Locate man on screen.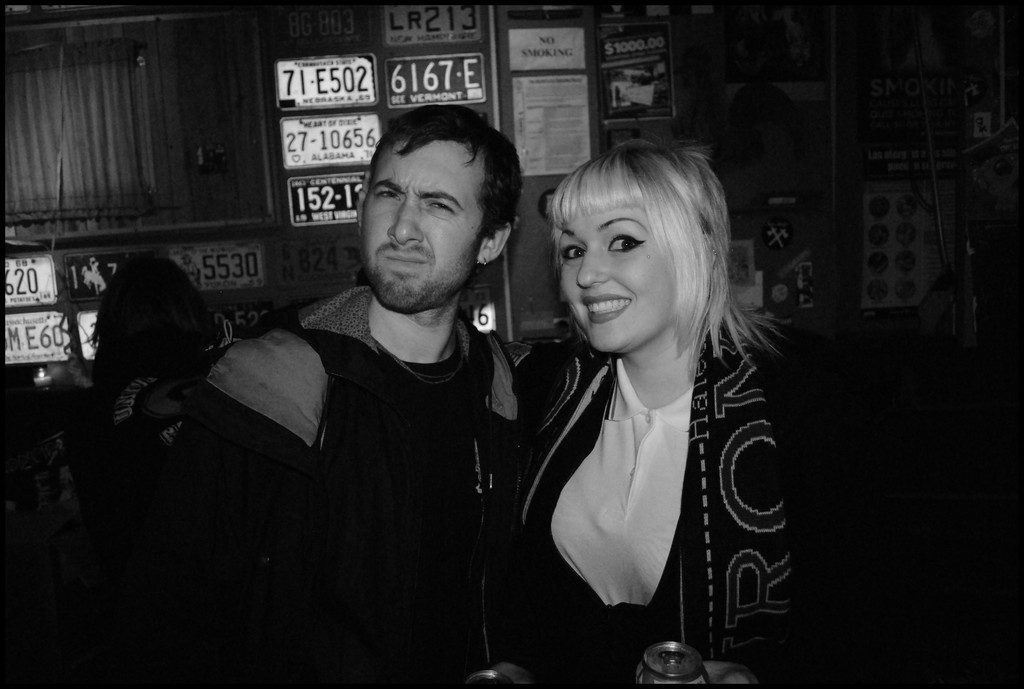
On screen at BBox(160, 99, 569, 681).
